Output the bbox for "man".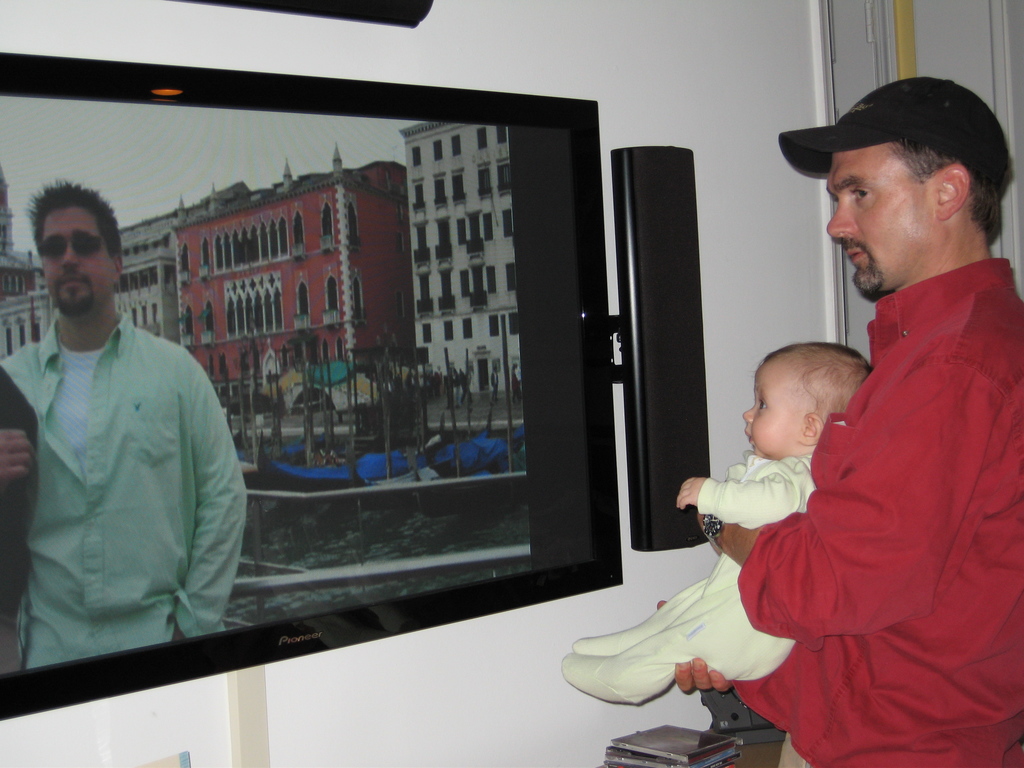
(0,176,250,669).
